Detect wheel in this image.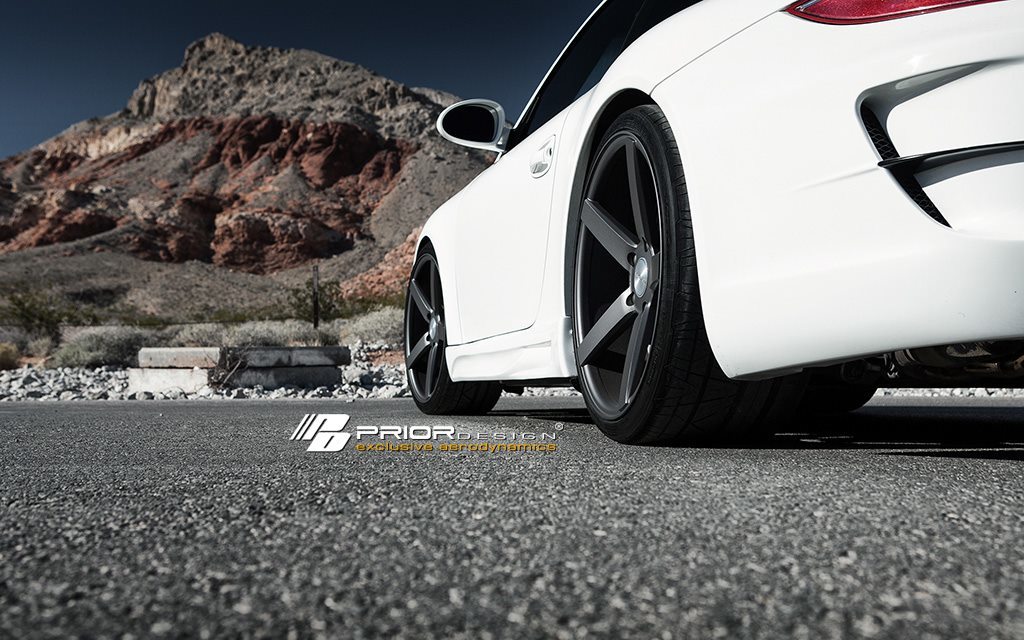
Detection: pyautogui.locateOnScreen(570, 99, 788, 440).
